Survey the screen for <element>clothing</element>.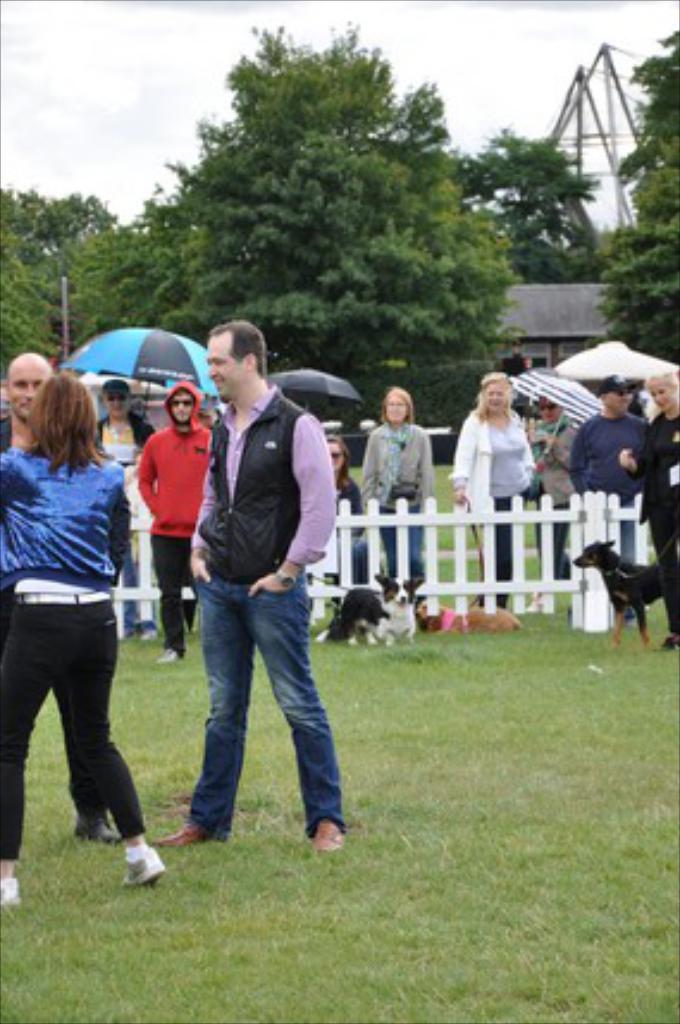
Survey found: [x1=637, y1=408, x2=678, y2=630].
